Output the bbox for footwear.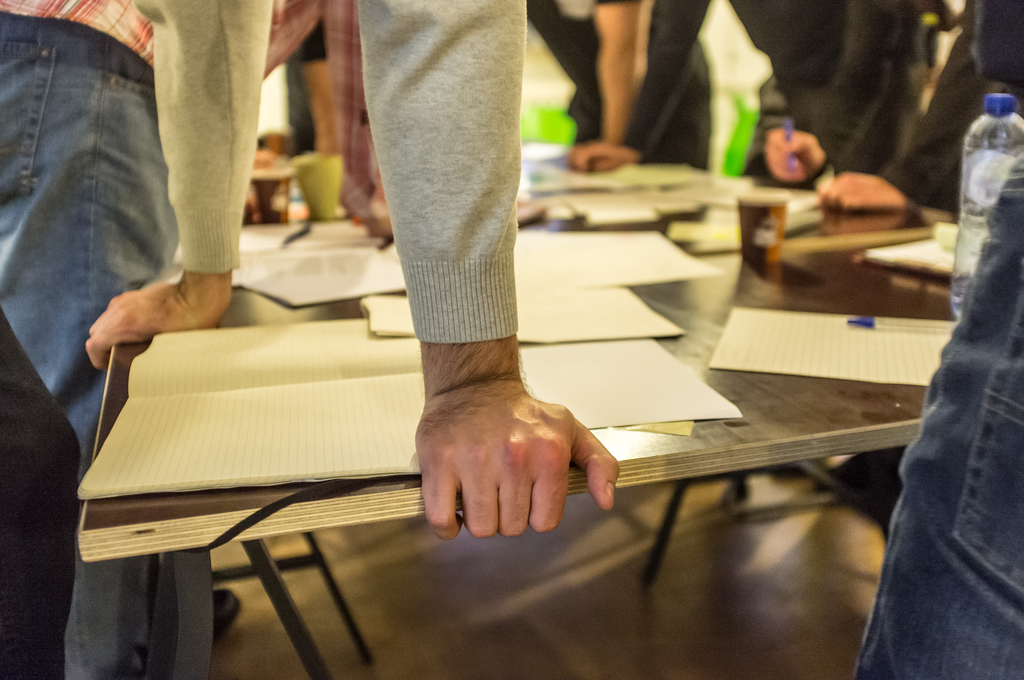
region(209, 589, 241, 643).
